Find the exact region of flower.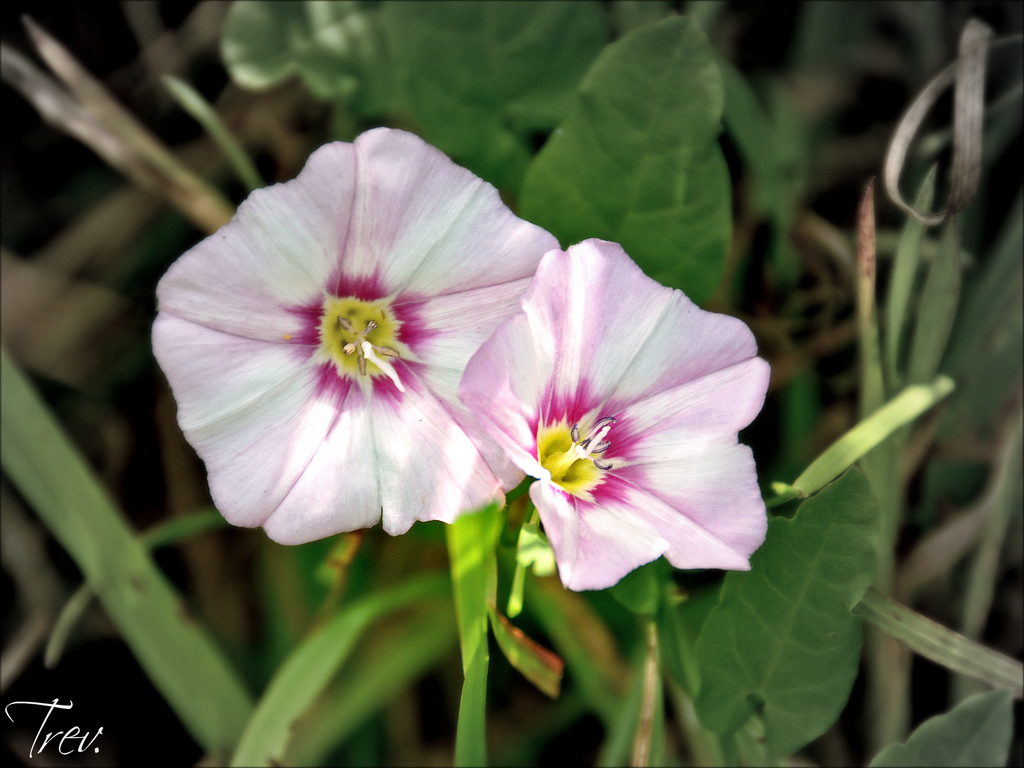
Exact region: 144/140/582/561.
